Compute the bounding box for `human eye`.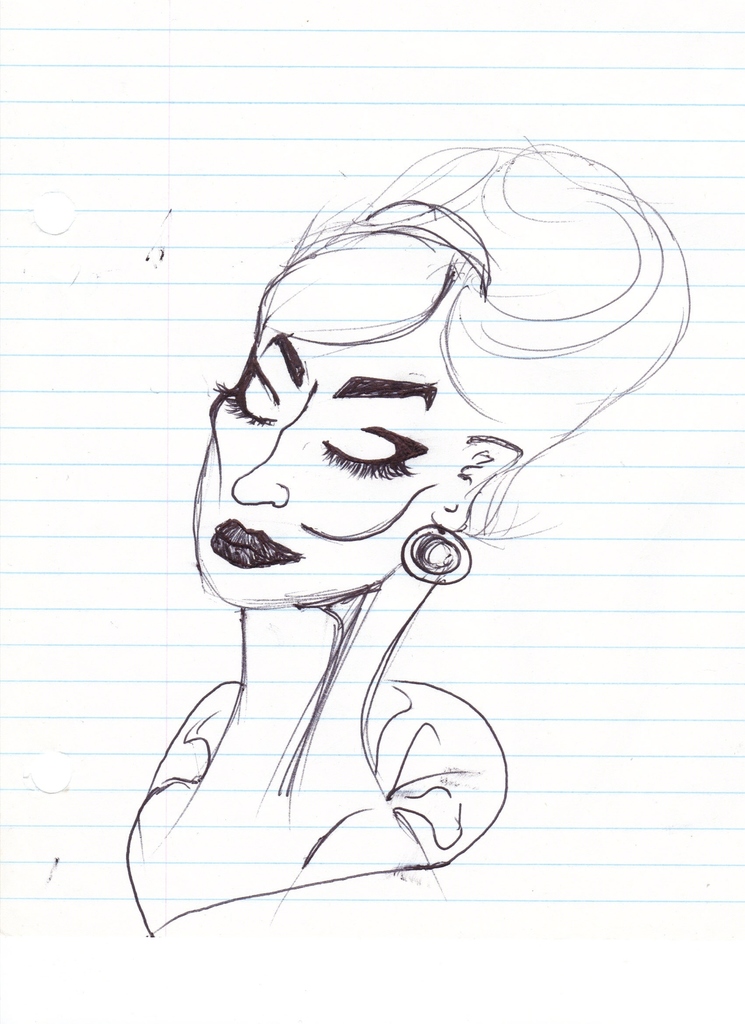
<region>205, 369, 277, 424</region>.
